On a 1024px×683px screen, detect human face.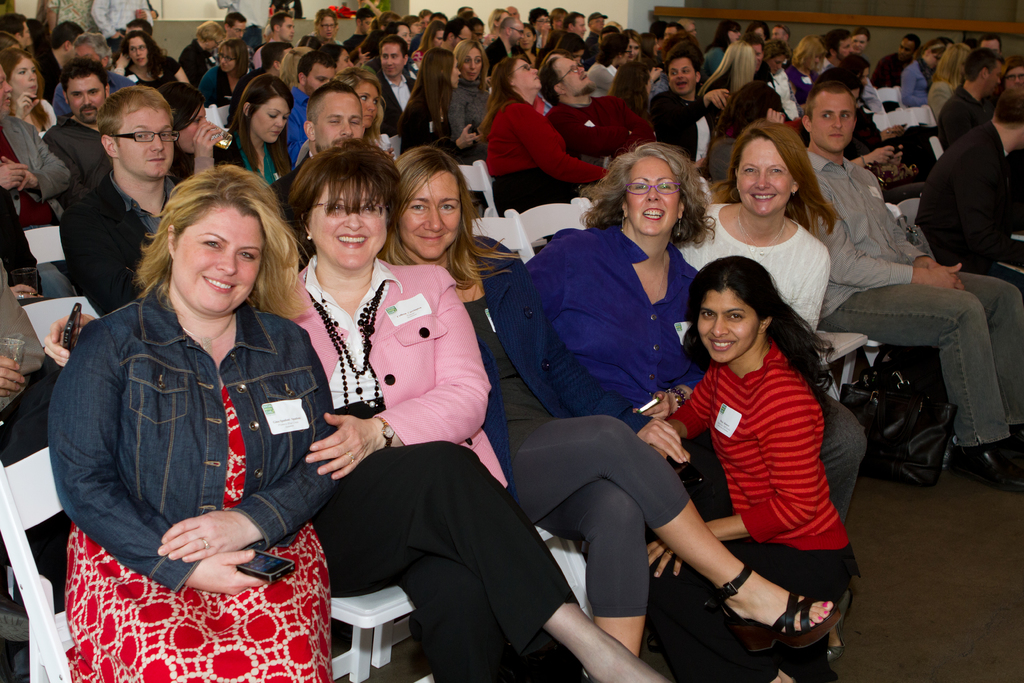
<box>320,20,334,38</box>.
